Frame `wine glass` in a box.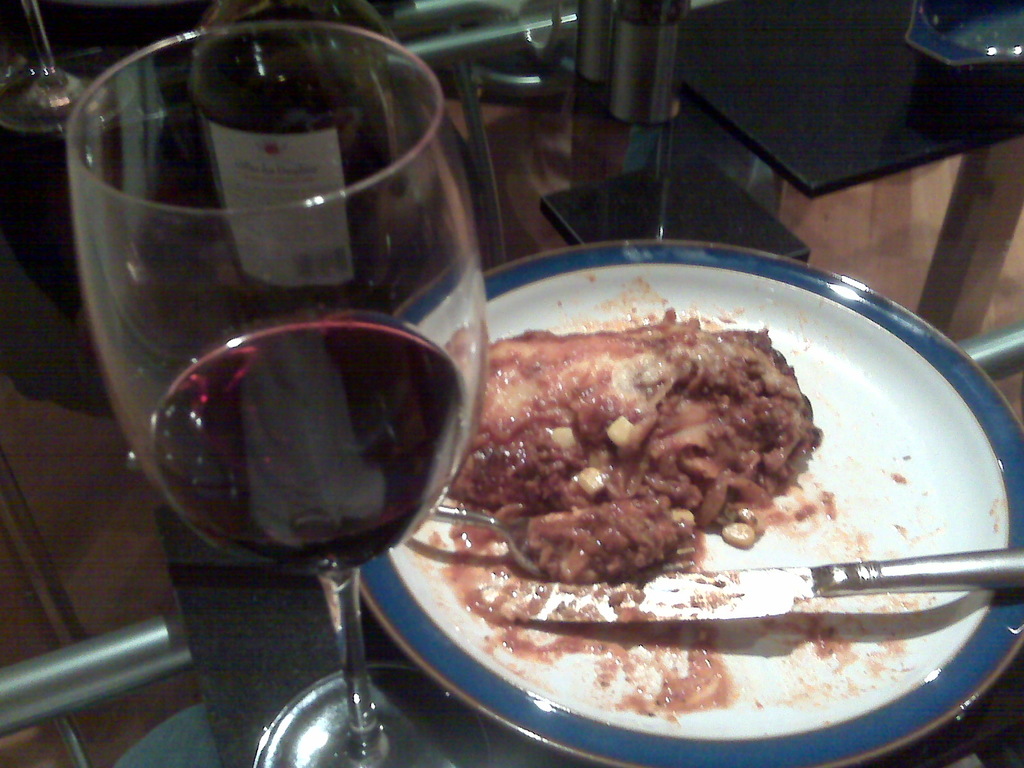
<bbox>74, 20, 486, 767</bbox>.
